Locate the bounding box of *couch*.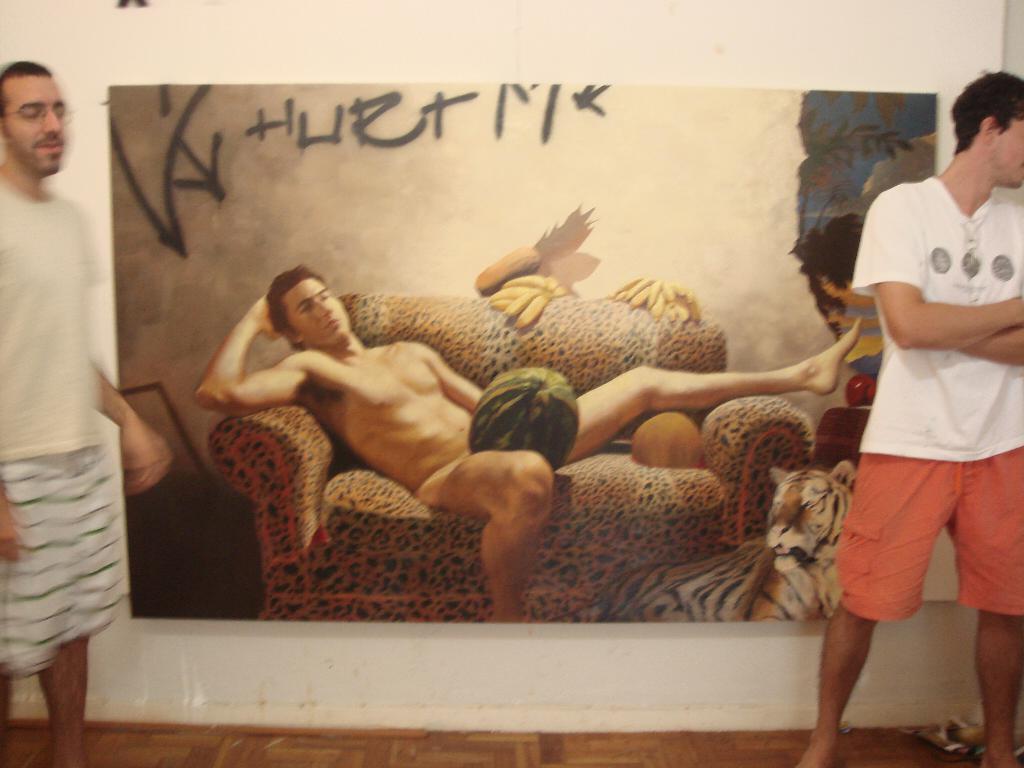
Bounding box: pyautogui.locateOnScreen(227, 215, 834, 625).
